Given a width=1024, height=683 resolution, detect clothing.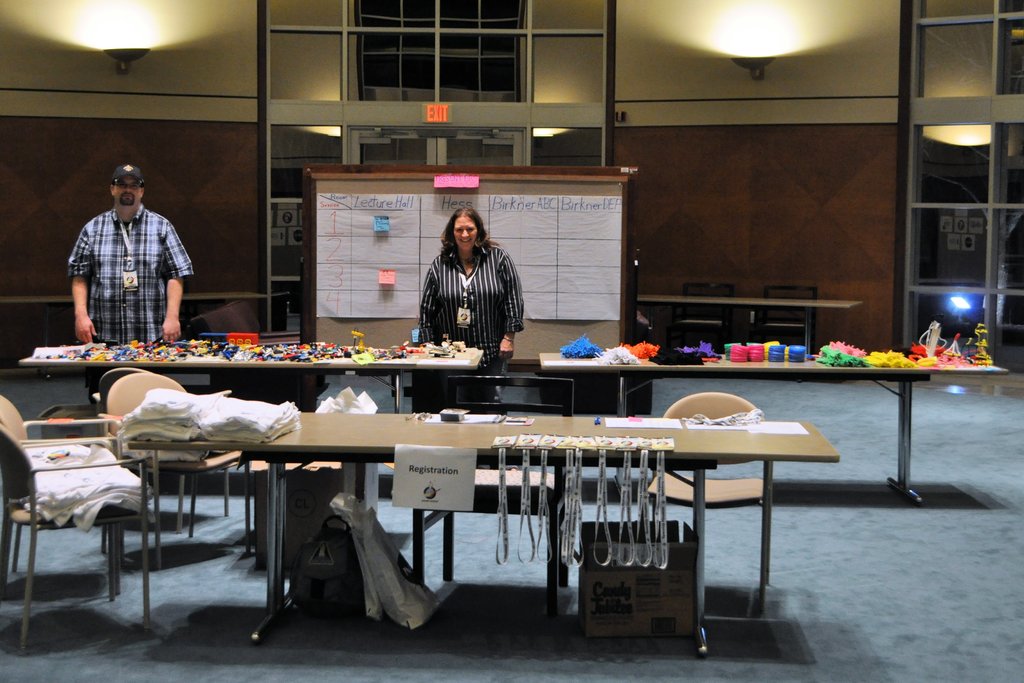
419,249,519,409.
